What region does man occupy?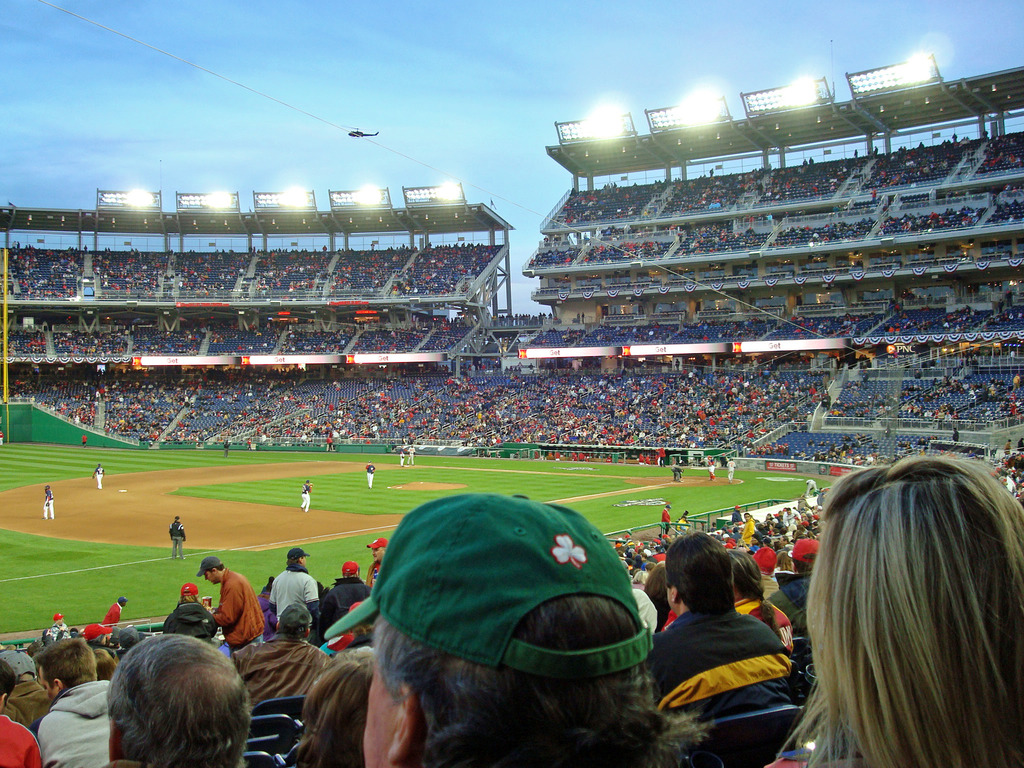
645,531,794,723.
